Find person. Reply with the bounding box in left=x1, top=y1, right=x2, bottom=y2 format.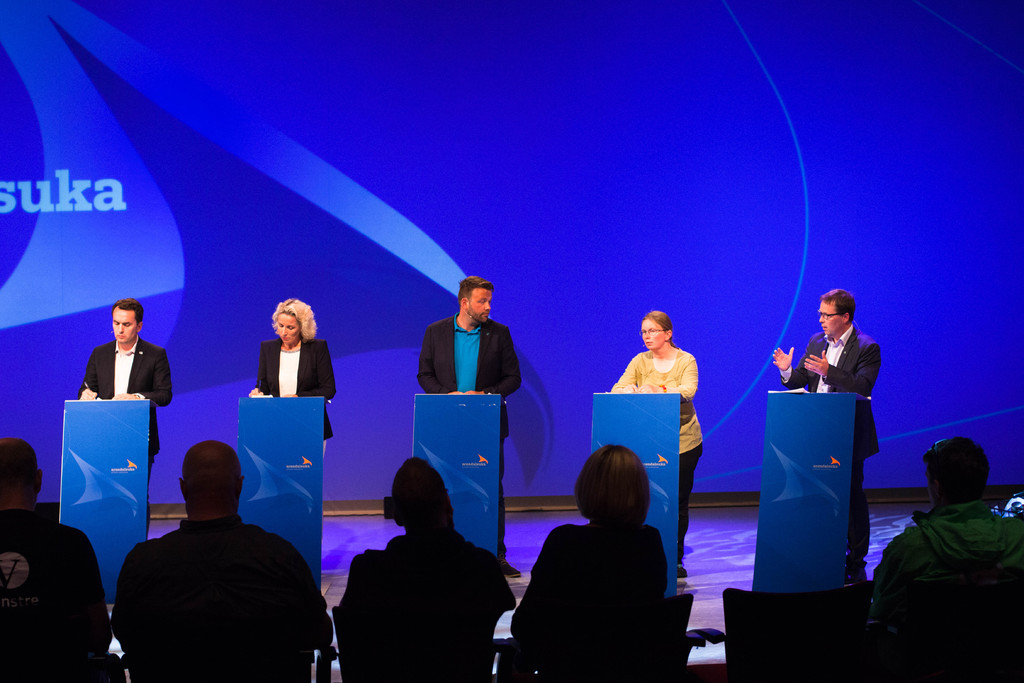
left=507, top=454, right=658, bottom=657.
